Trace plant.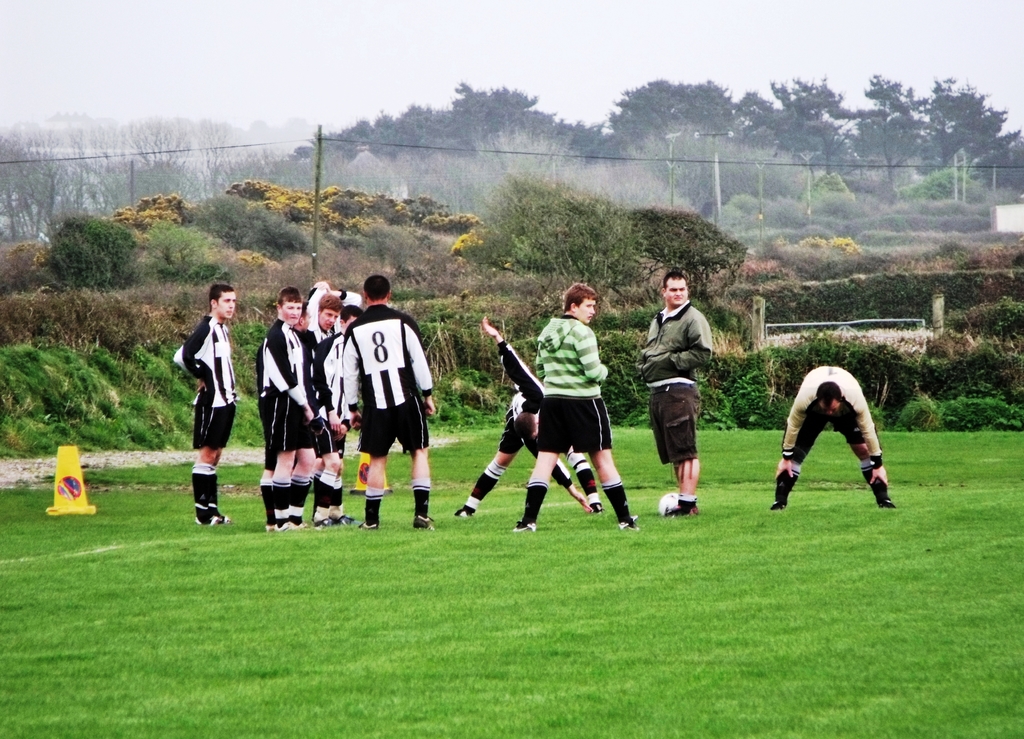
Traced to x1=762, y1=237, x2=1023, y2=275.
